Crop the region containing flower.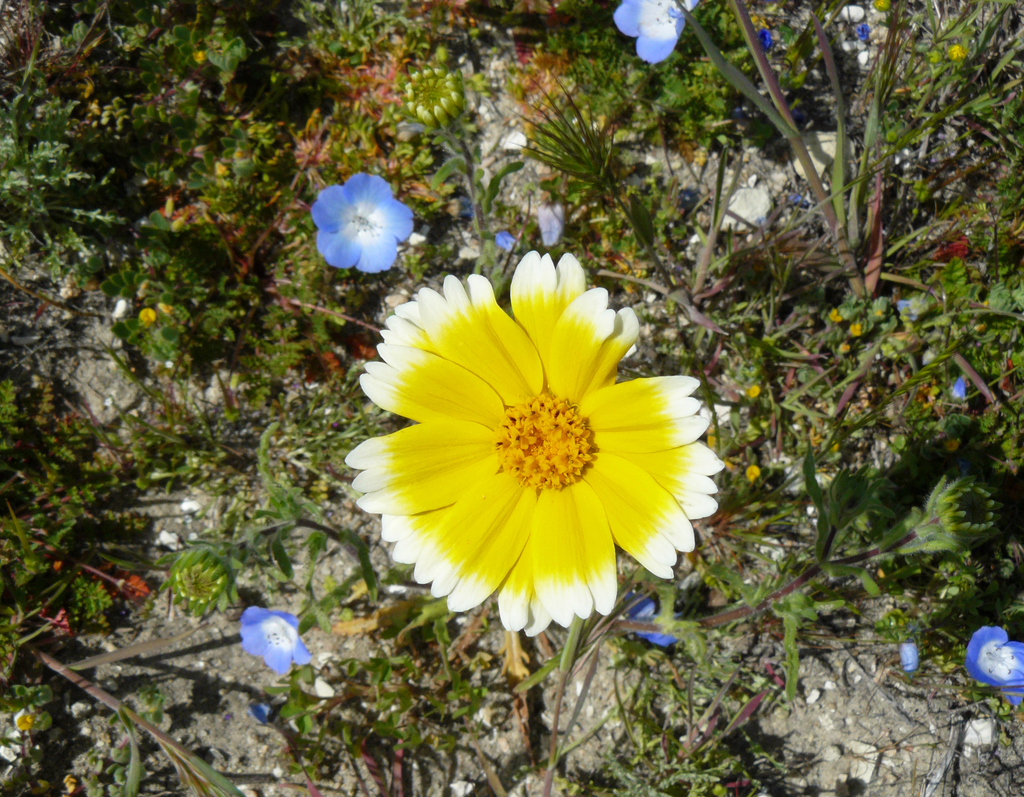
Crop region: bbox(308, 173, 415, 278).
